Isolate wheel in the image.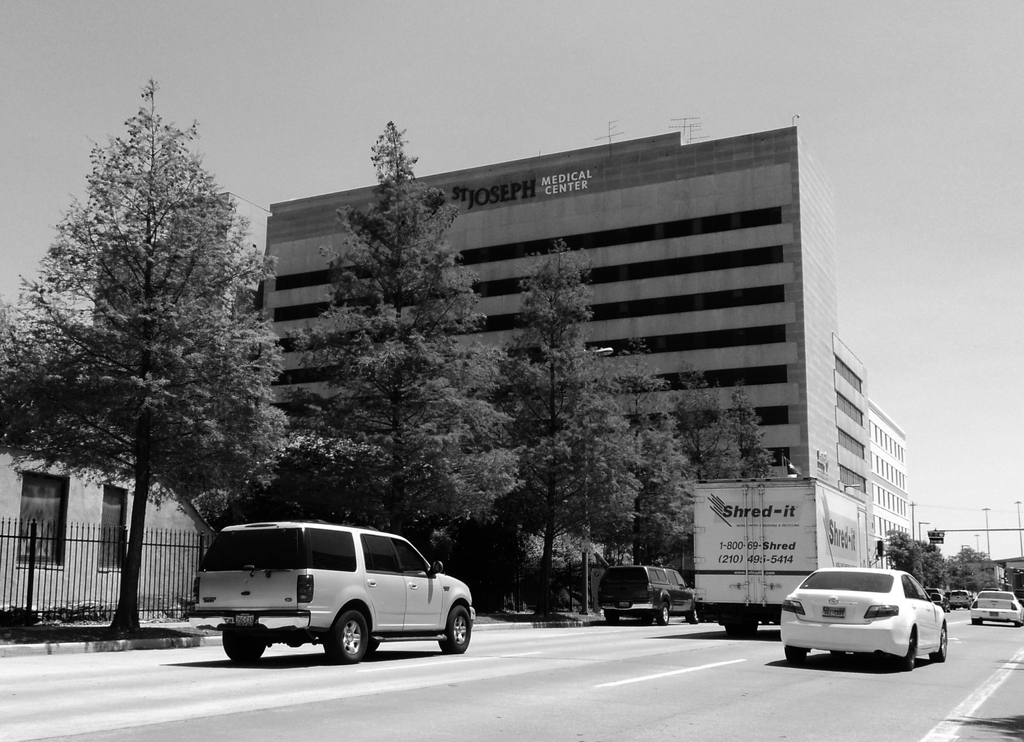
Isolated region: pyautogui.locateOnScreen(605, 608, 620, 624).
